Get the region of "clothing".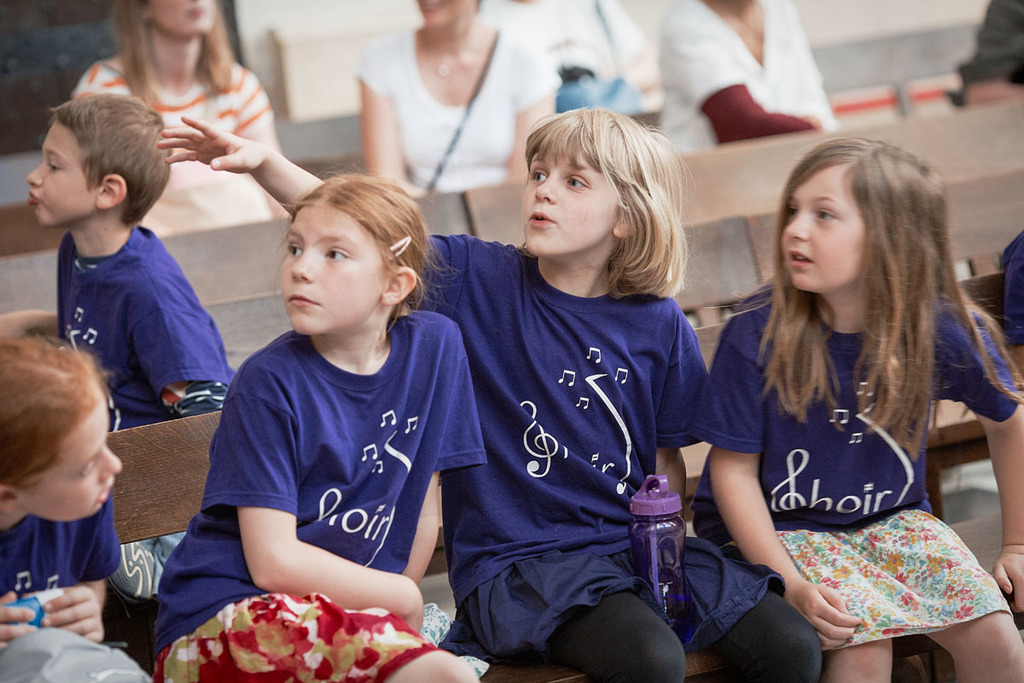
BBox(482, 0, 678, 117).
